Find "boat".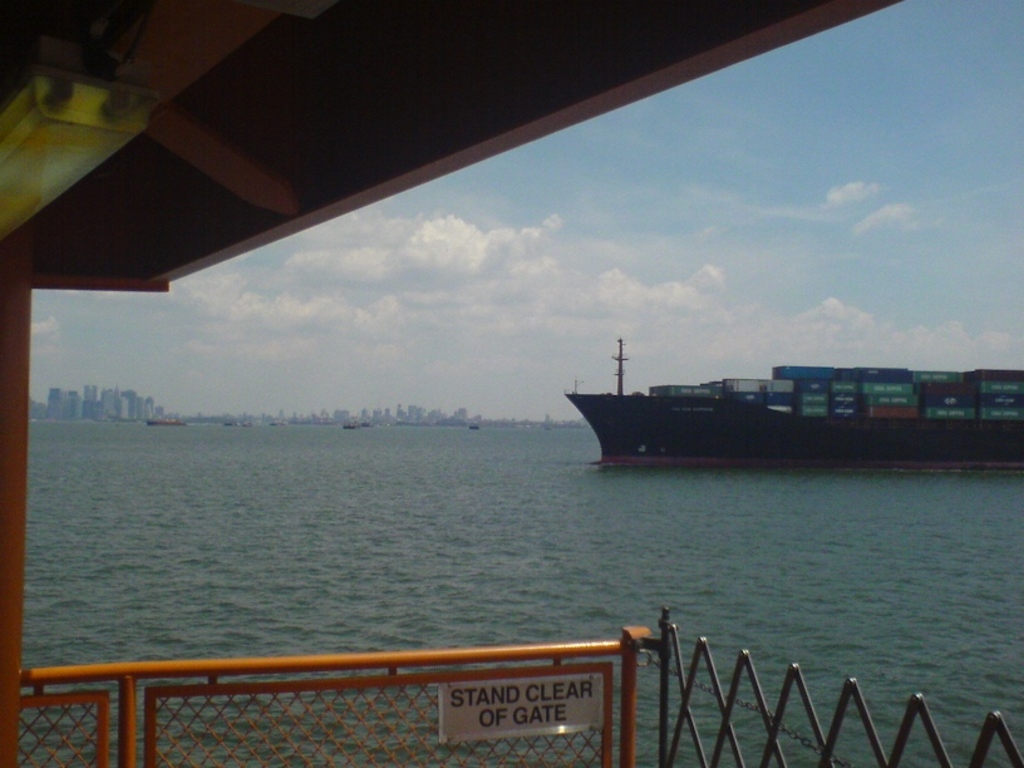
pyautogui.locateOnScreen(225, 422, 238, 424).
